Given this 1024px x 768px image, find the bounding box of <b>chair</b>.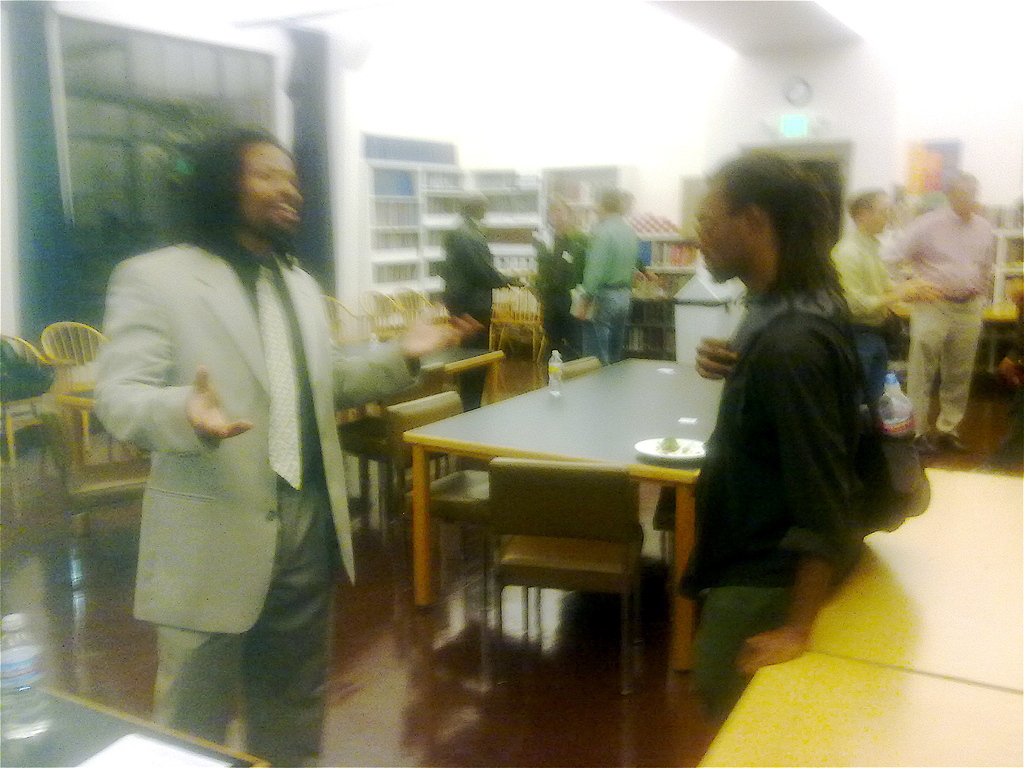
crop(321, 291, 376, 346).
